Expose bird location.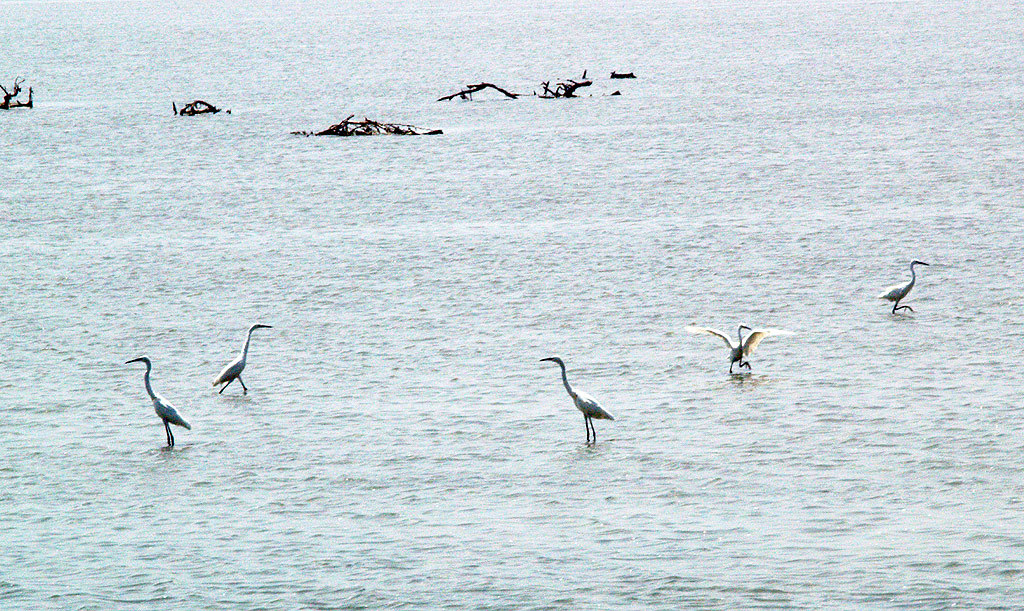
Exposed at {"x1": 535, "y1": 354, "x2": 627, "y2": 441}.
